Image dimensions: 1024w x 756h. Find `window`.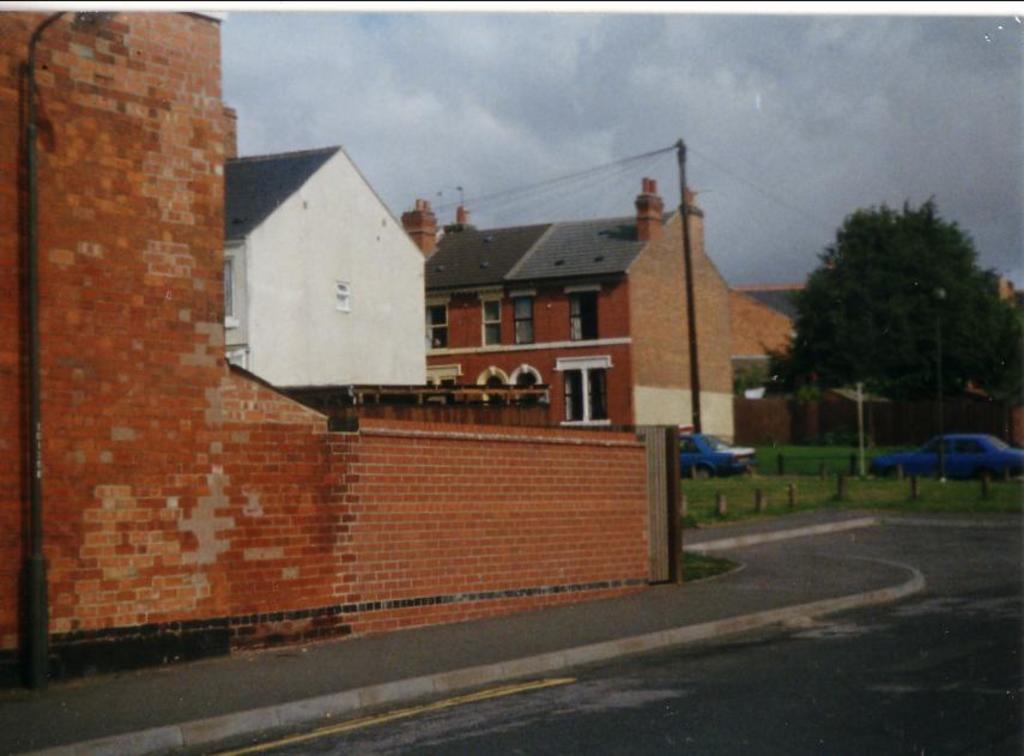
<region>547, 341, 617, 418</region>.
